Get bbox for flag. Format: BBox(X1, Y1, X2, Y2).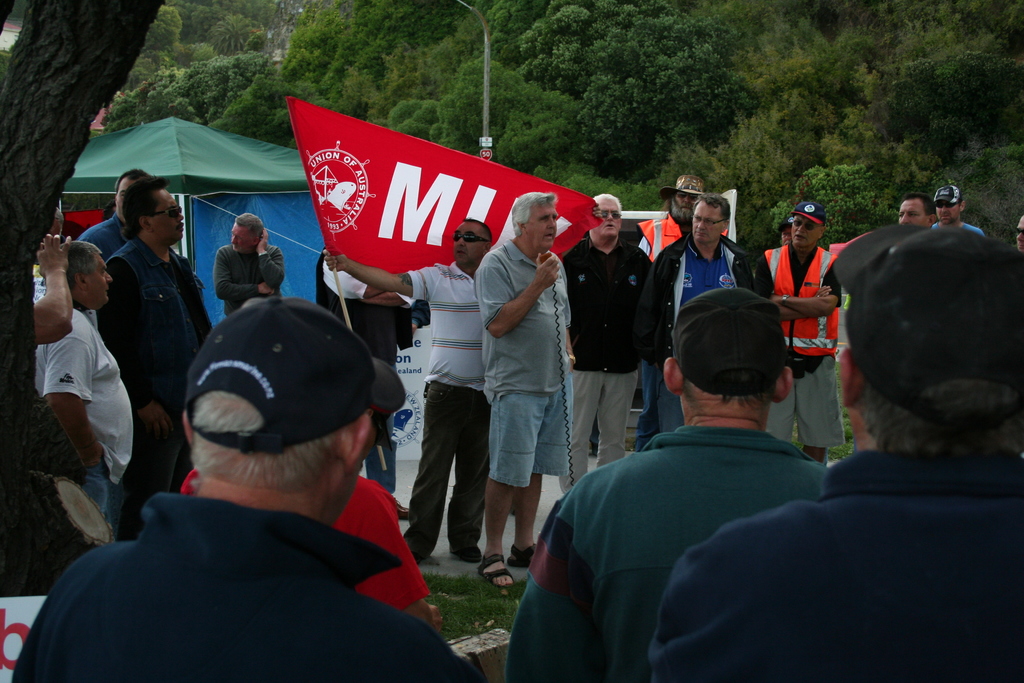
BBox(285, 97, 605, 279).
